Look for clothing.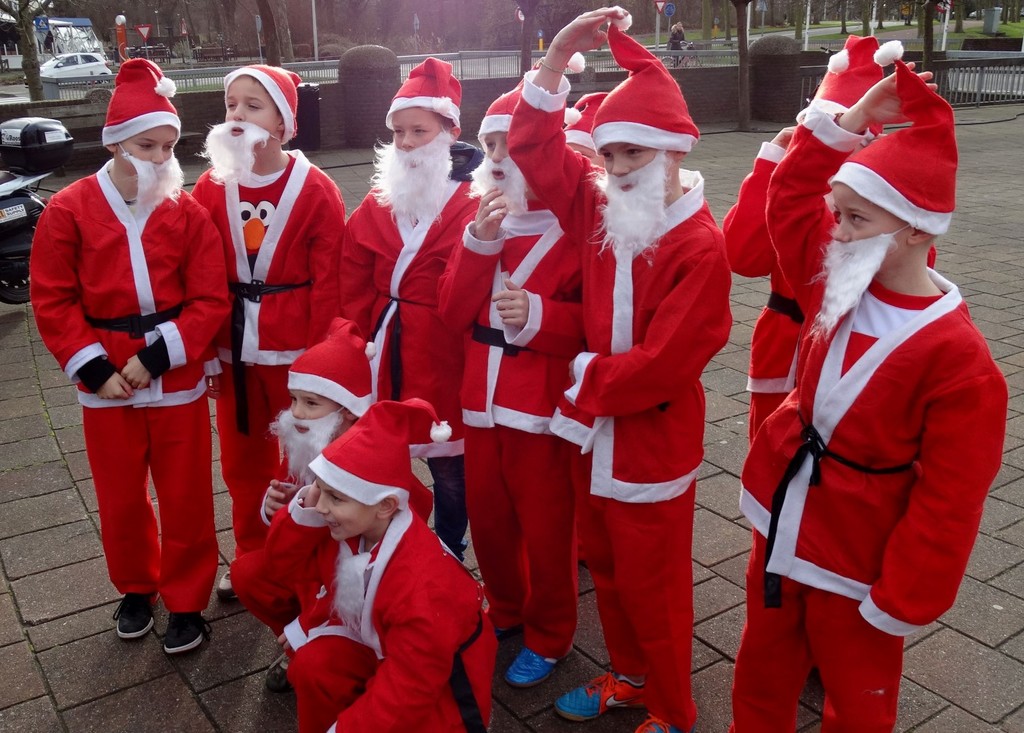
Found: x1=29 y1=163 x2=219 y2=407.
